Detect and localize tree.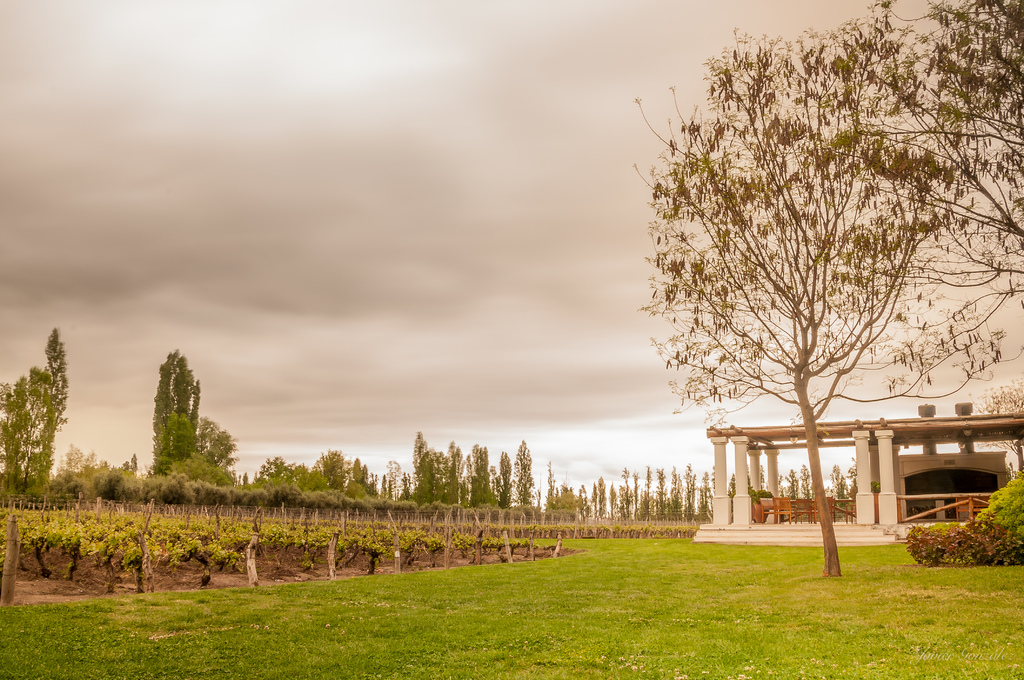
Localized at box=[623, 0, 1023, 581].
